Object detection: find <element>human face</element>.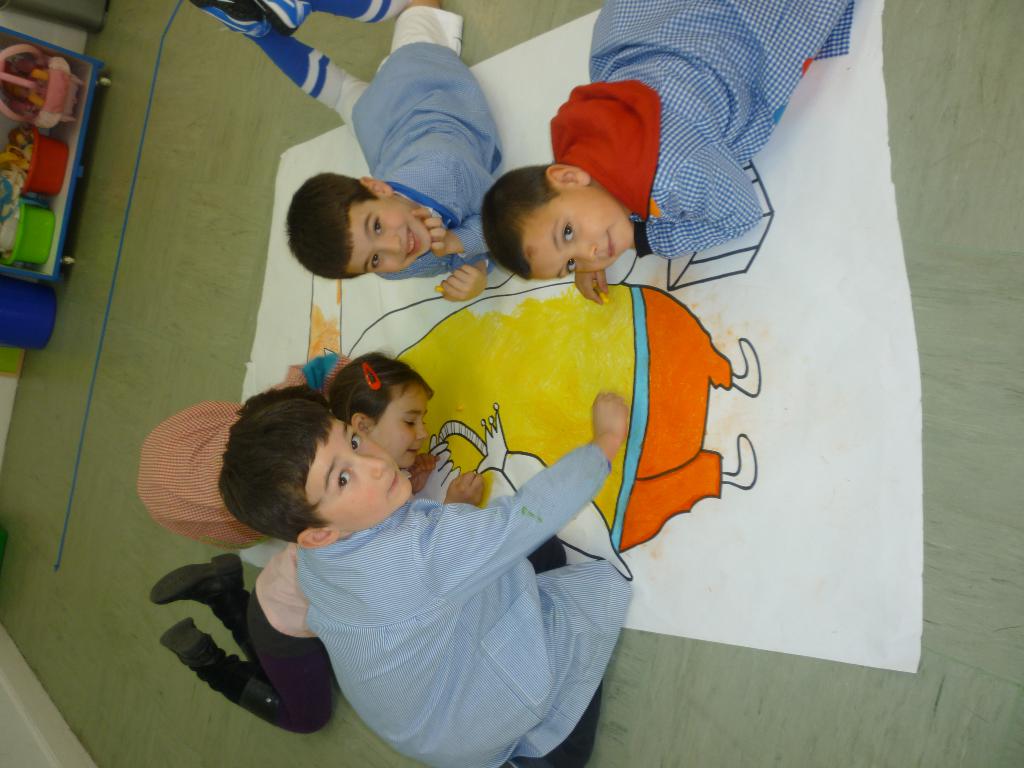
[x1=371, y1=393, x2=427, y2=464].
